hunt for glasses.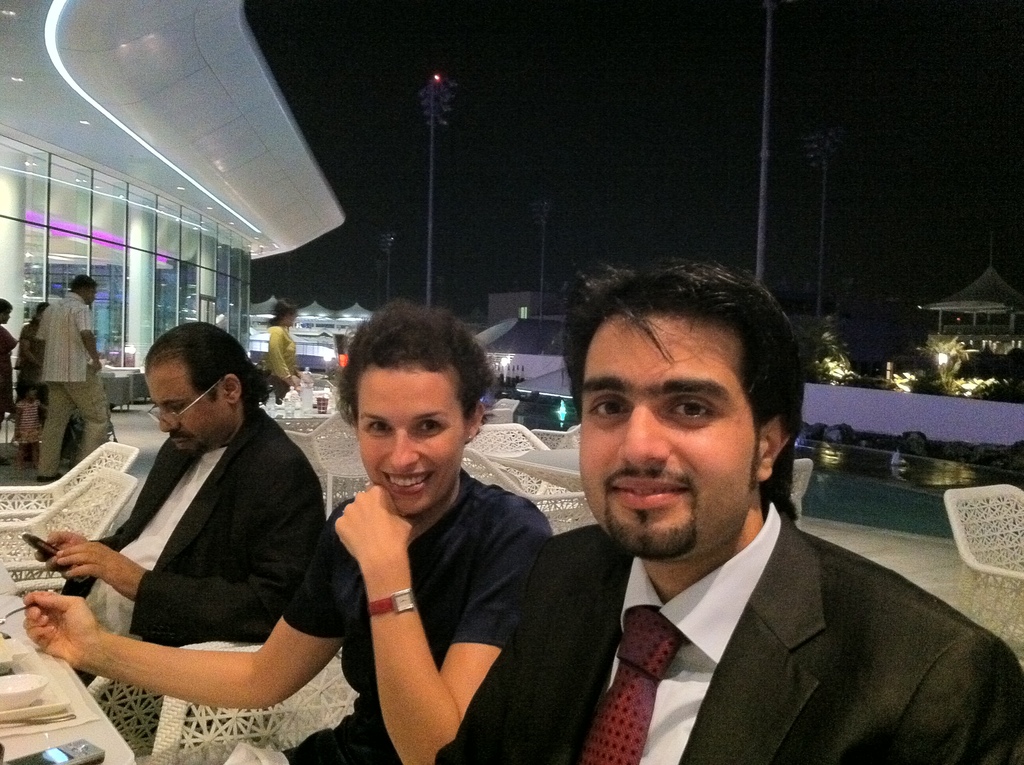
Hunted down at bbox=(141, 369, 236, 430).
